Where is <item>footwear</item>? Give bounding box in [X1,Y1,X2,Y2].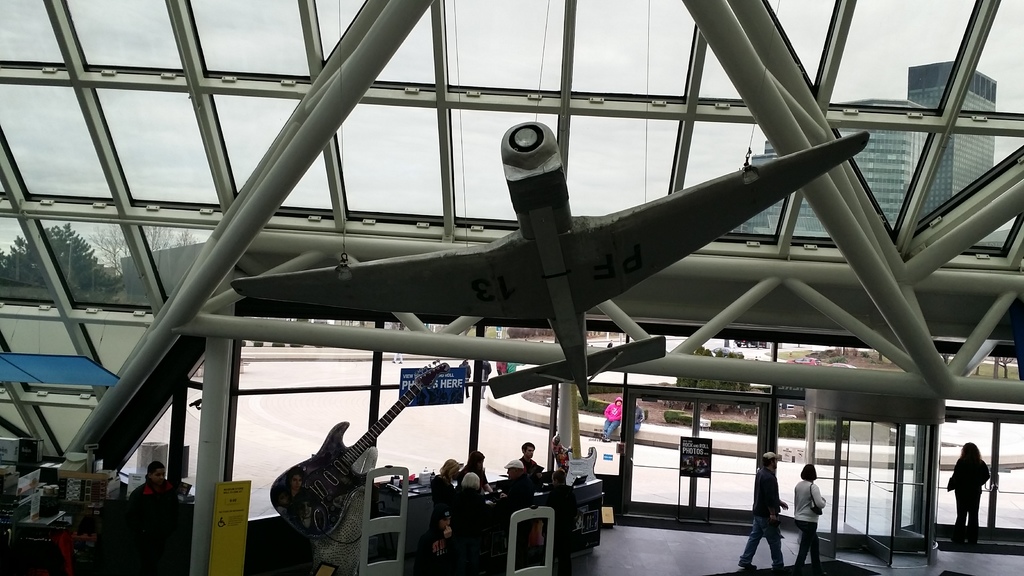
[739,562,758,571].
